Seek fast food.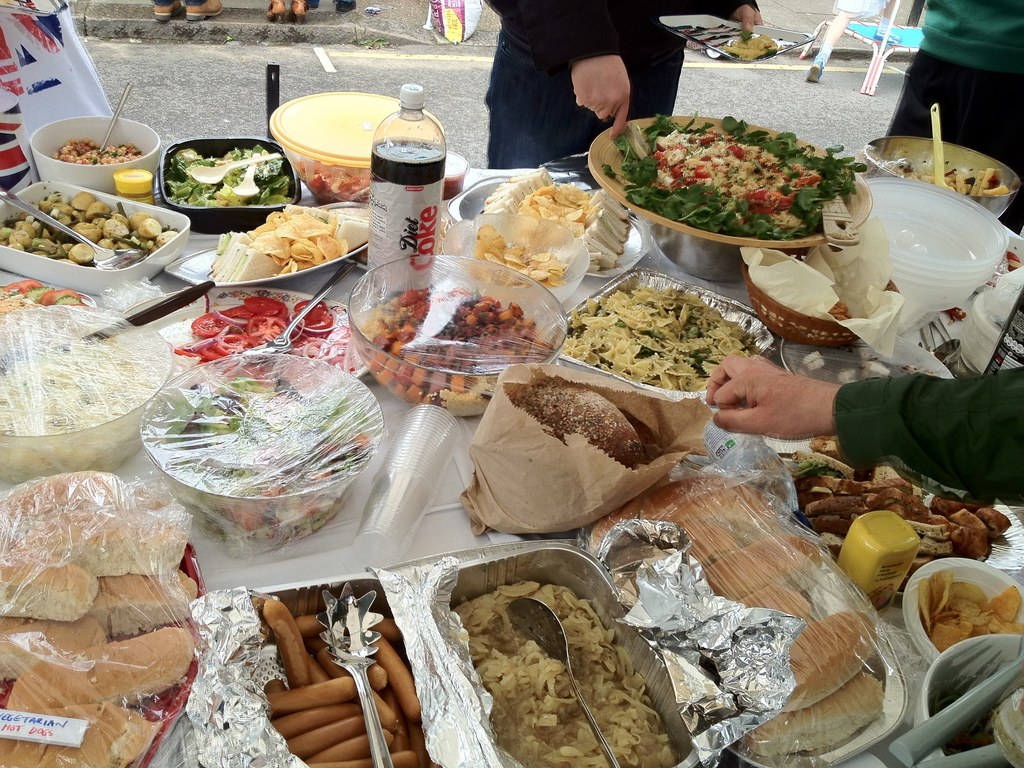
pyautogui.locateOnScreen(644, 474, 733, 525).
